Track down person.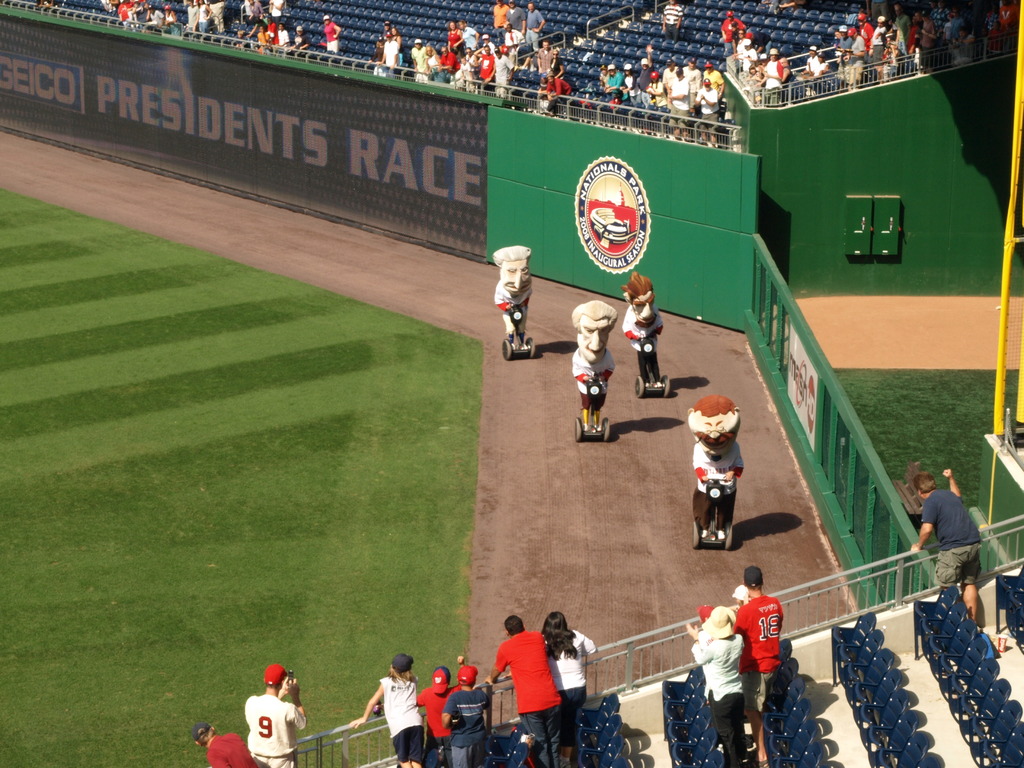
Tracked to [x1=244, y1=662, x2=310, y2=767].
